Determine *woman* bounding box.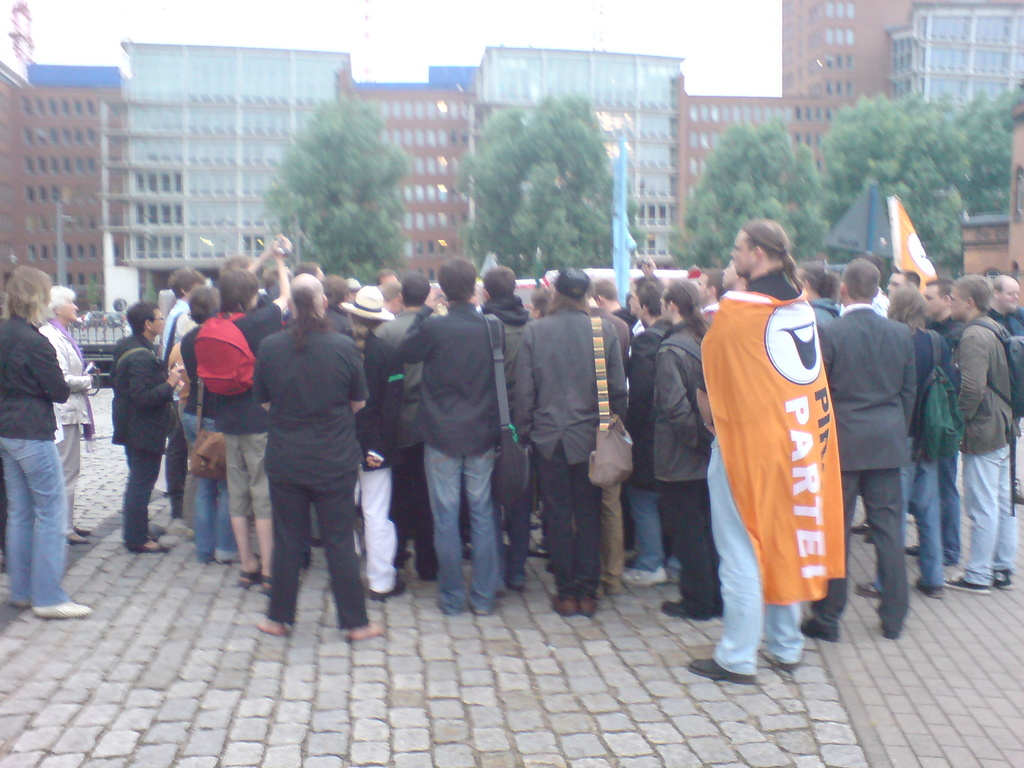
Determined: bbox=[0, 268, 95, 616].
